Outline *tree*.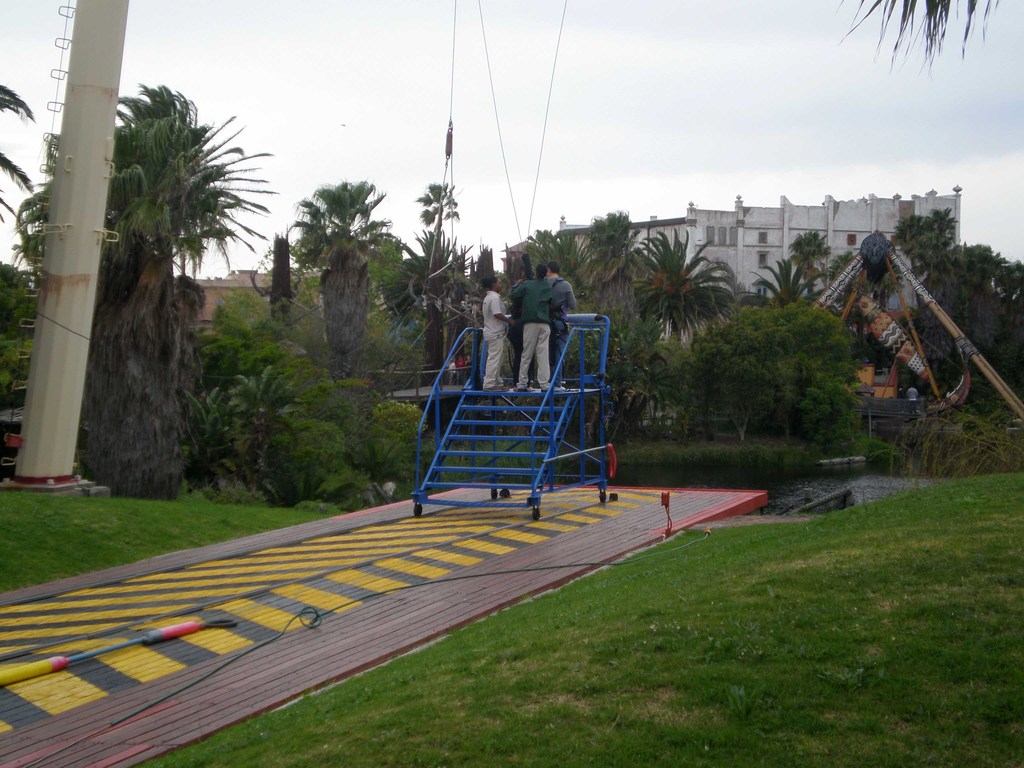
Outline: crop(0, 76, 38, 229).
